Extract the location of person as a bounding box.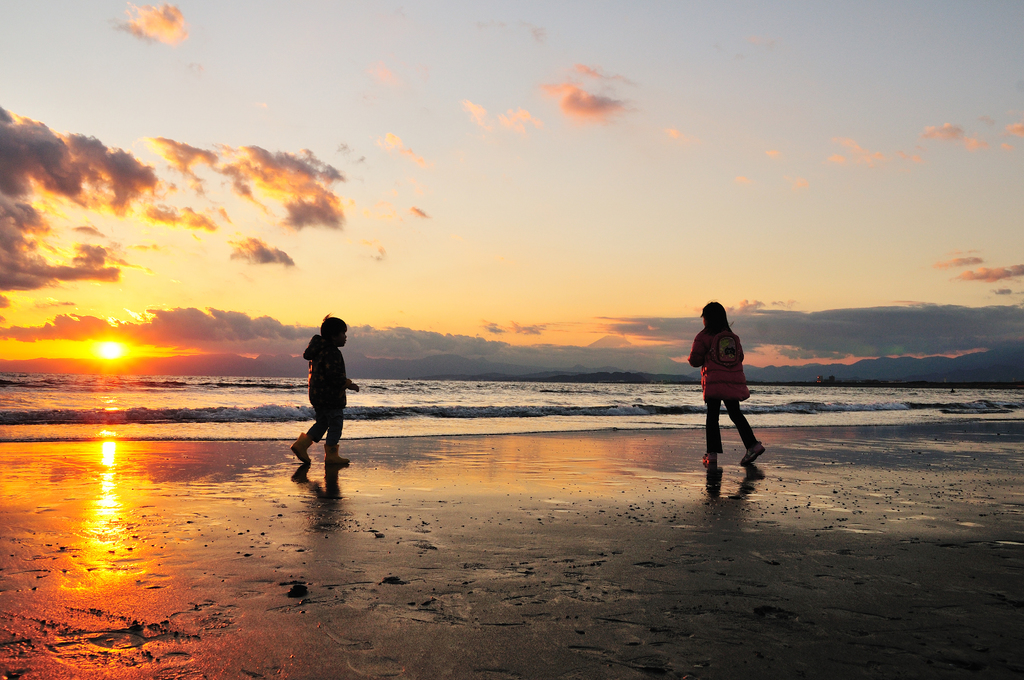
BBox(693, 302, 771, 490).
